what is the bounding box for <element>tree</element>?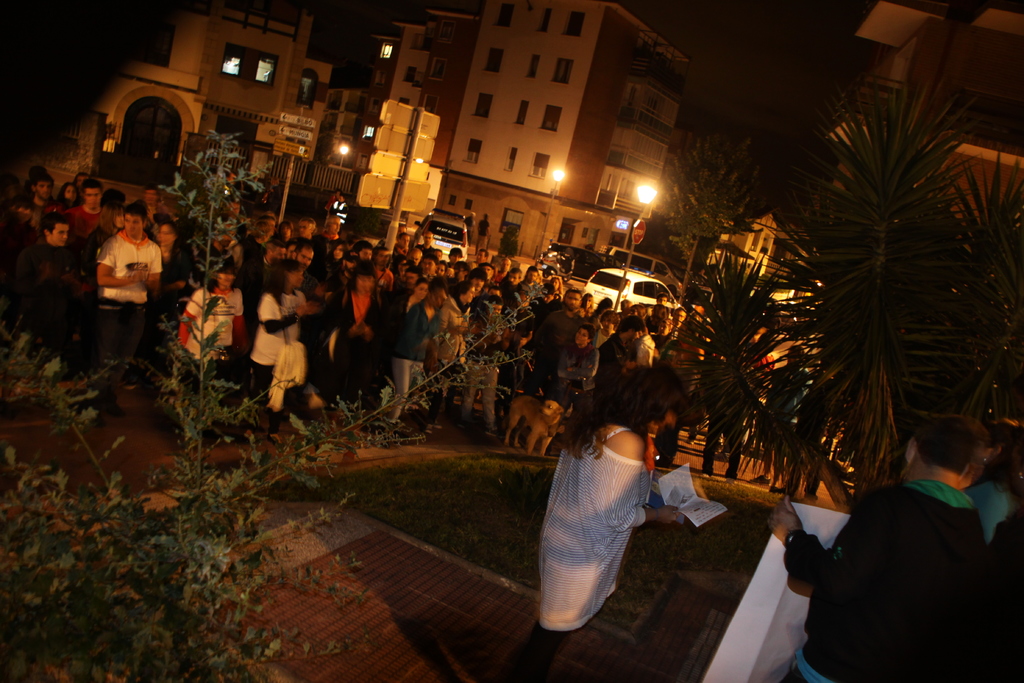
650,123,791,312.
